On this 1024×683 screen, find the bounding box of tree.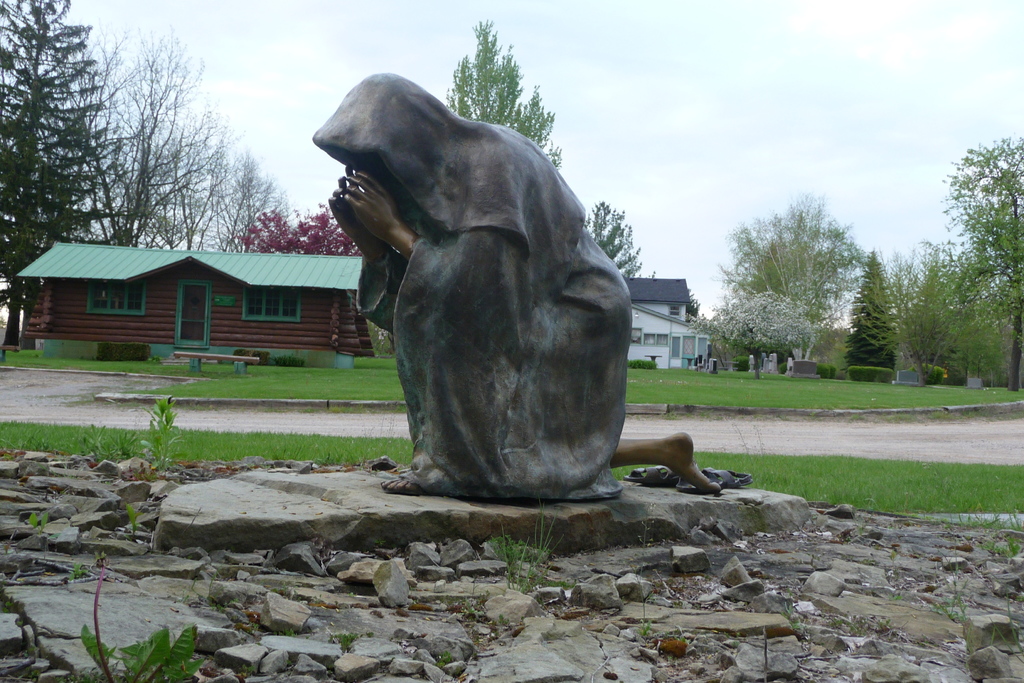
Bounding box: [584, 202, 646, 277].
